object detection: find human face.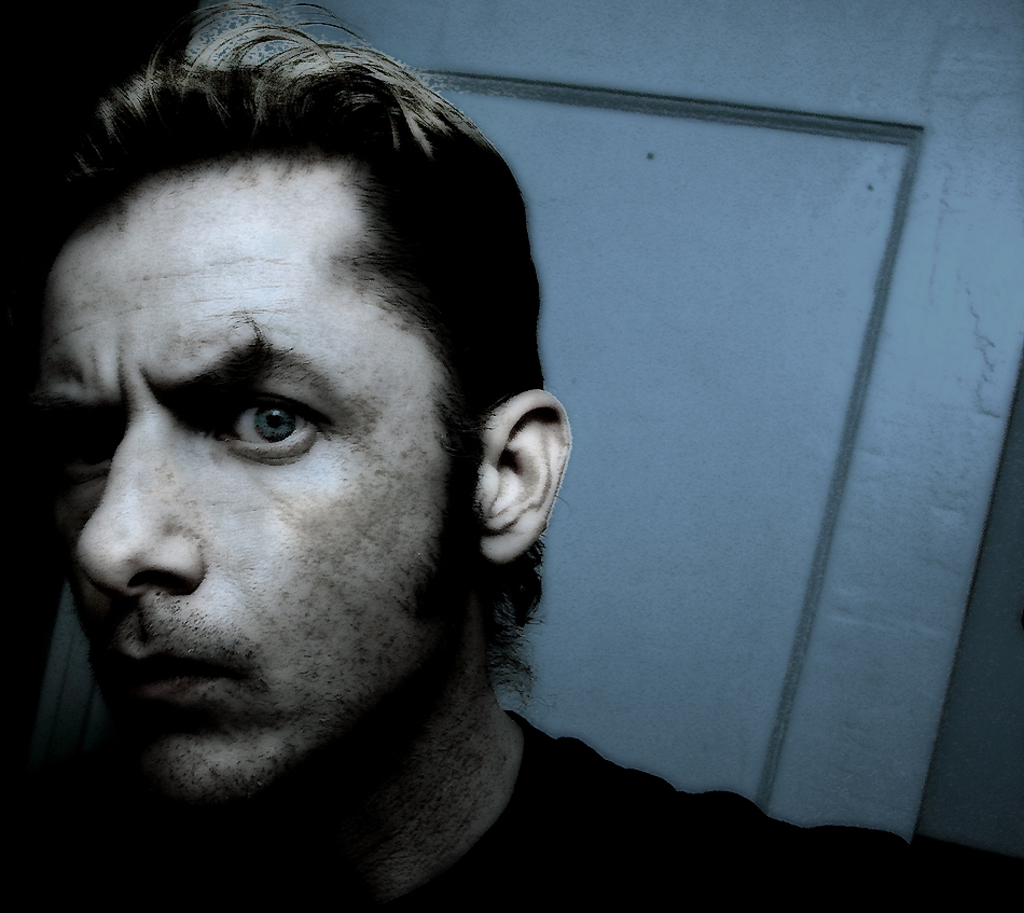
[31, 157, 485, 824].
